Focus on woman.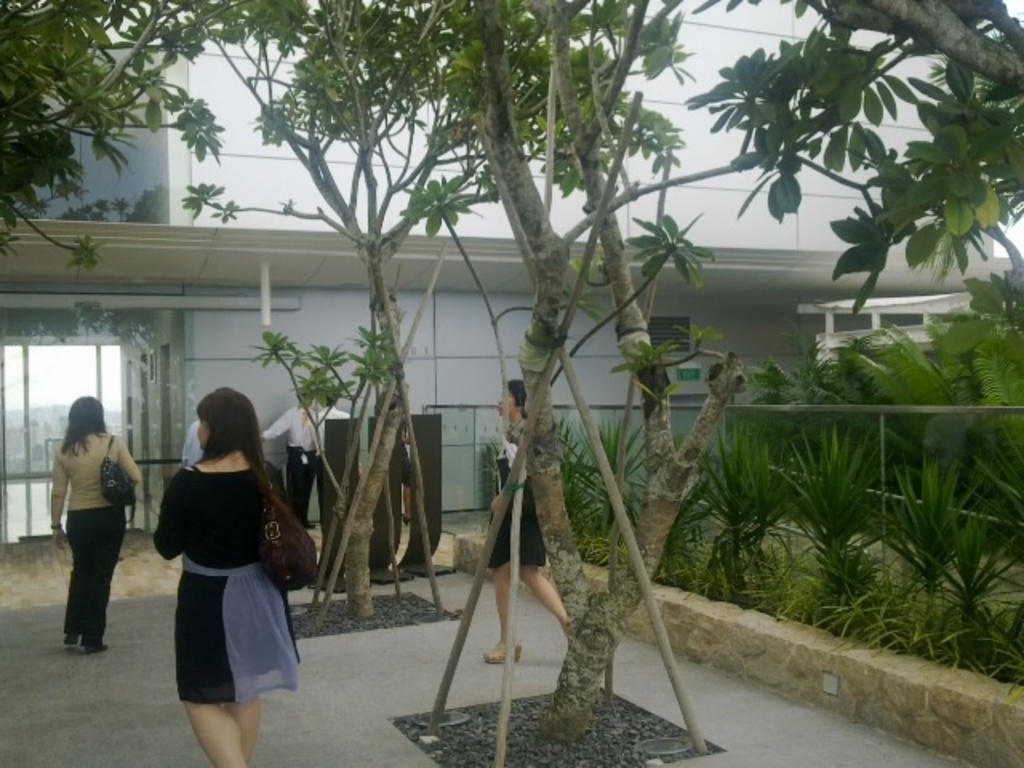
Focused at 138,373,312,766.
